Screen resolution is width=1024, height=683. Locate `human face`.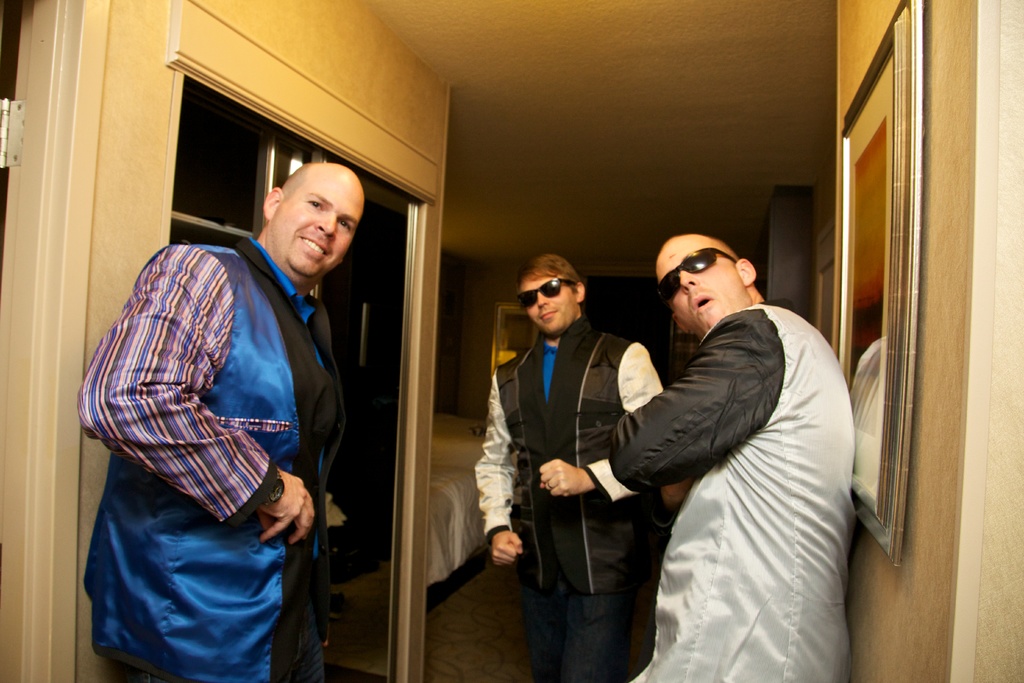
269:169:365:279.
